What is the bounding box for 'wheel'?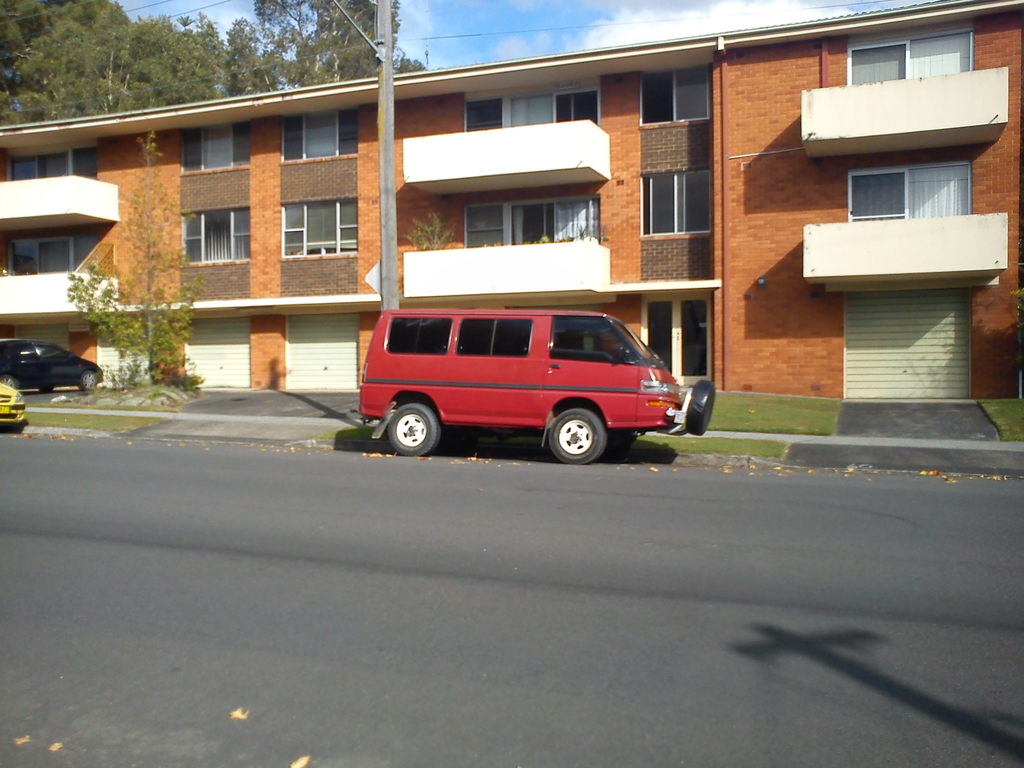
(385, 401, 444, 458).
